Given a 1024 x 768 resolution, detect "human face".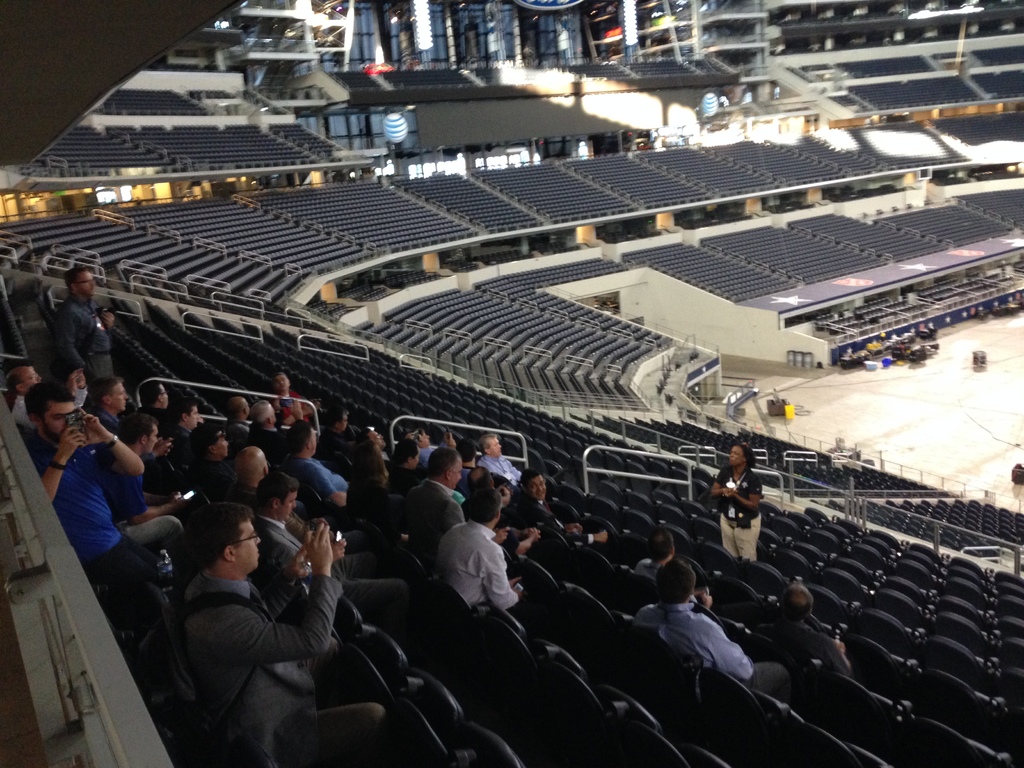
{"x1": 730, "y1": 445, "x2": 746, "y2": 465}.
